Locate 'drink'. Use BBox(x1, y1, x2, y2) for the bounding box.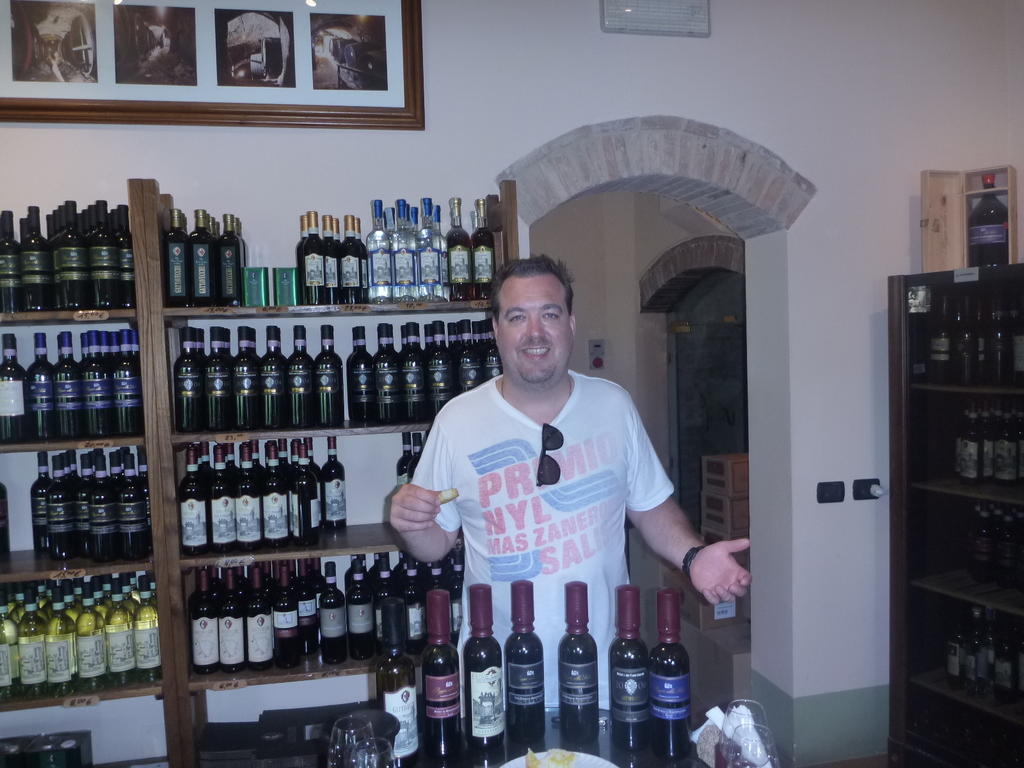
BBox(995, 625, 1011, 698).
